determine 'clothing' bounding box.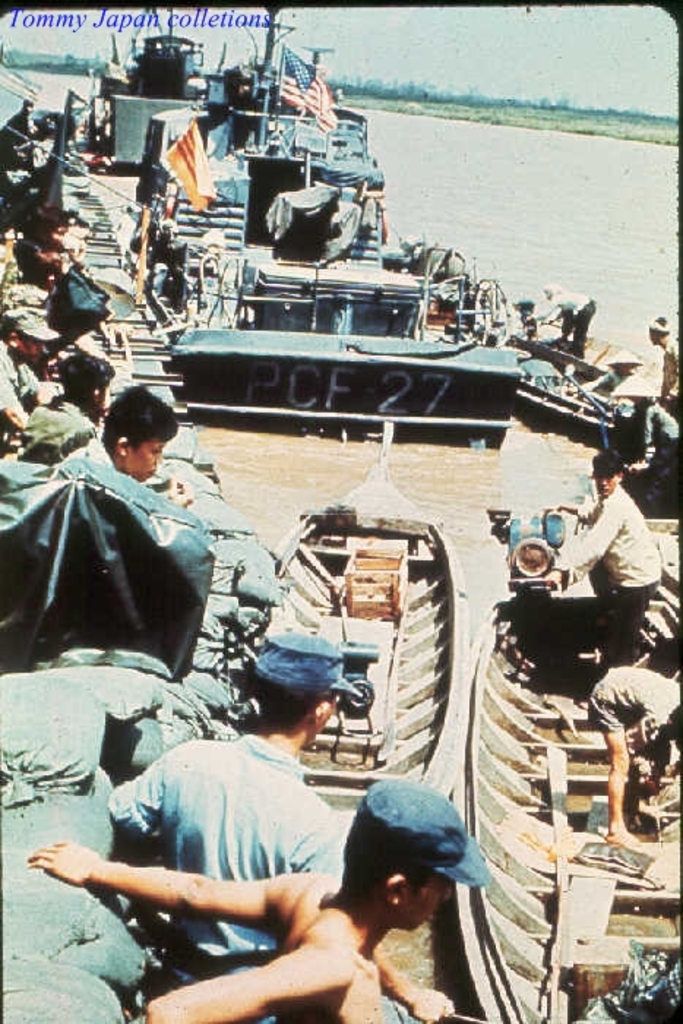
Determined: left=0, top=341, right=45, bottom=455.
